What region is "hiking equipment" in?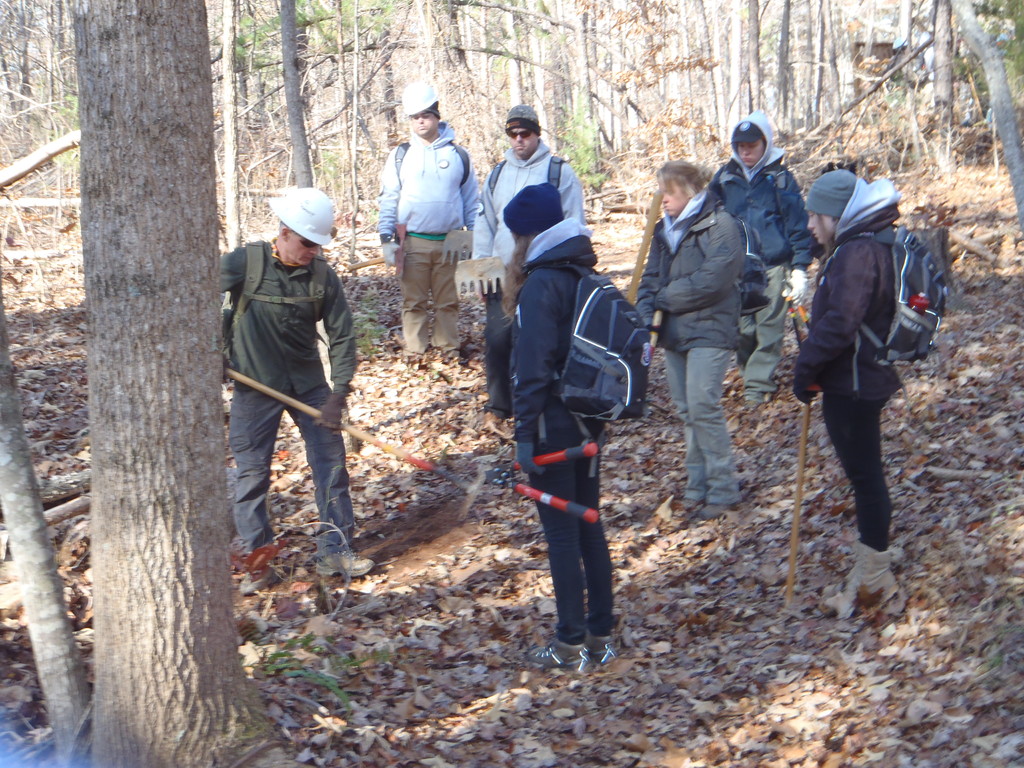
detection(316, 547, 374, 577).
